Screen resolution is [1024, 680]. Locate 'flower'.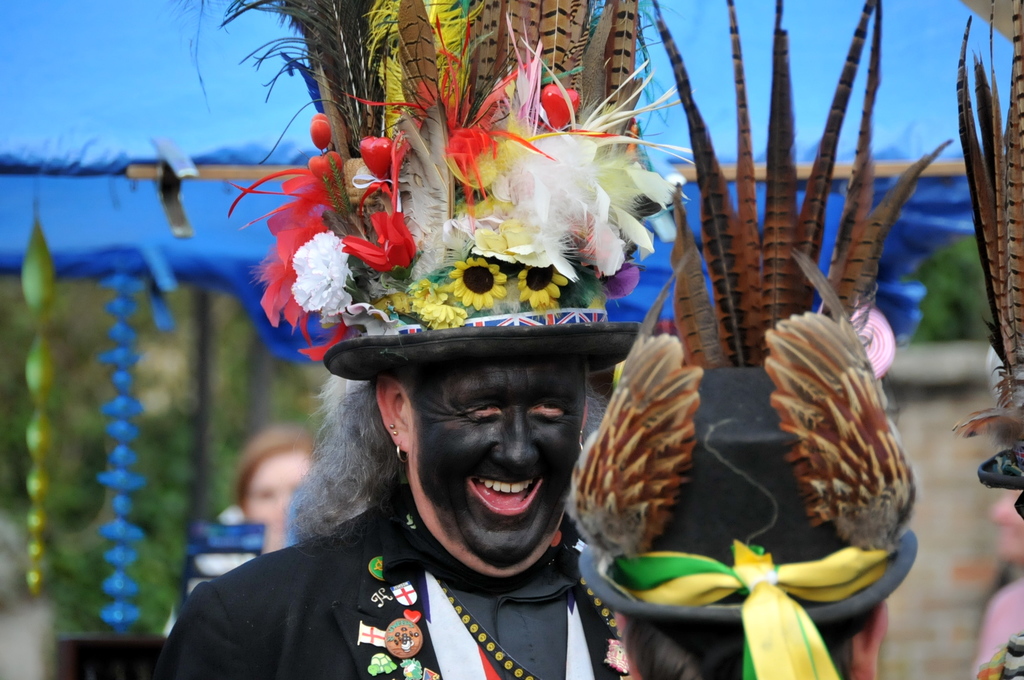
detection(412, 277, 435, 312).
